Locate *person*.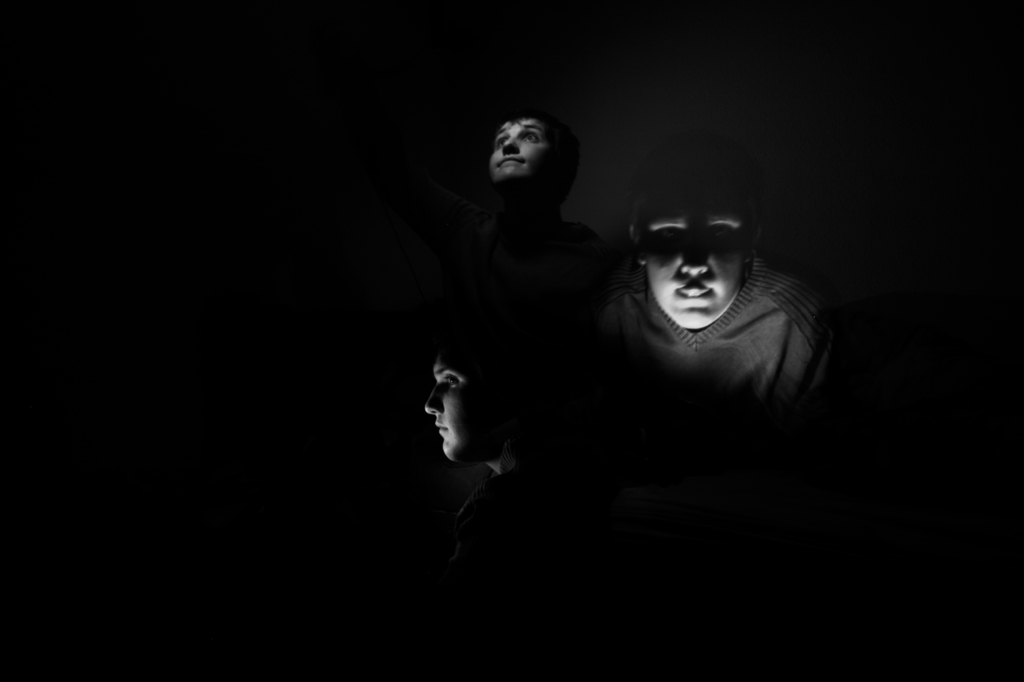
Bounding box: <box>522,83,883,589</box>.
